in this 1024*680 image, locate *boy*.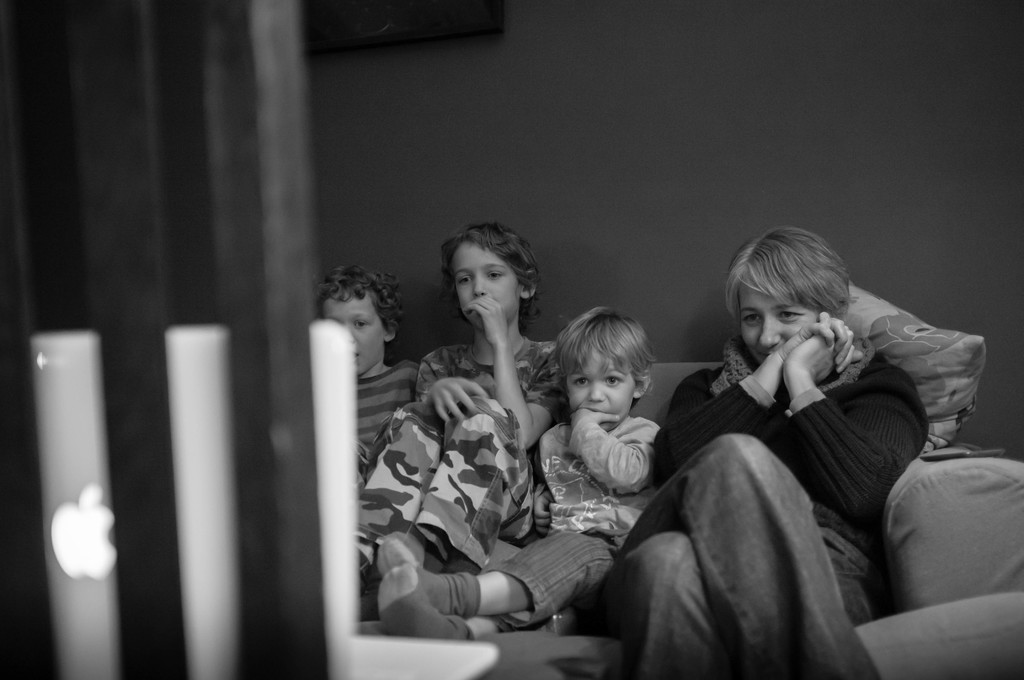
Bounding box: 317,264,422,490.
